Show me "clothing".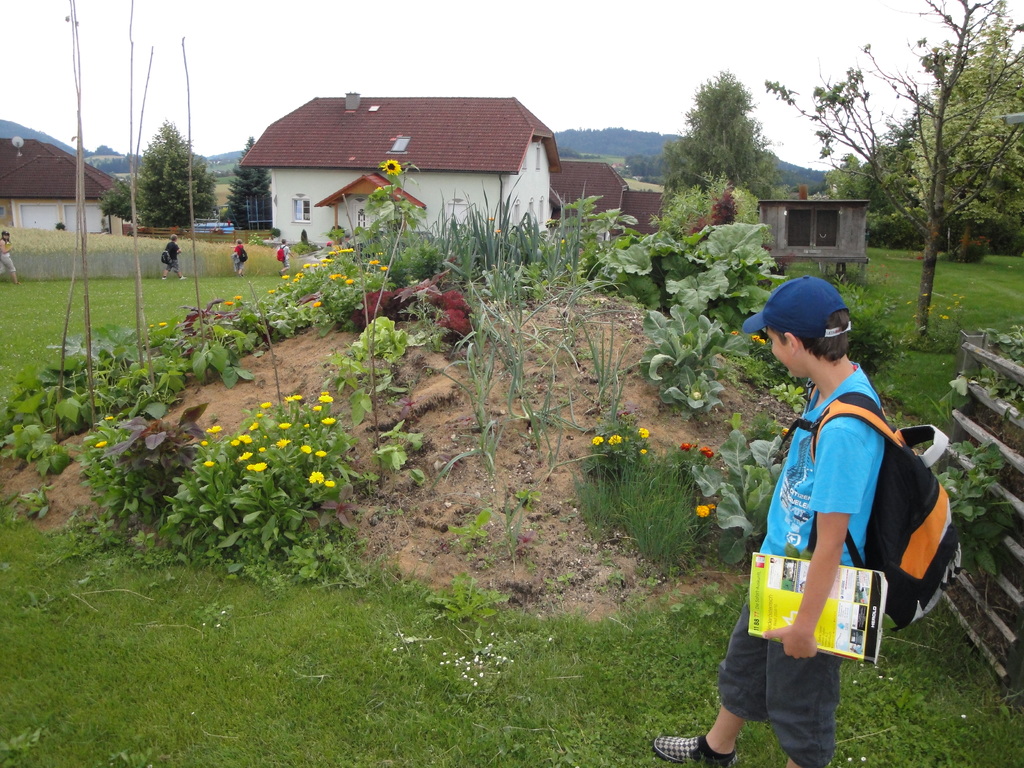
"clothing" is here: detection(234, 243, 246, 269).
